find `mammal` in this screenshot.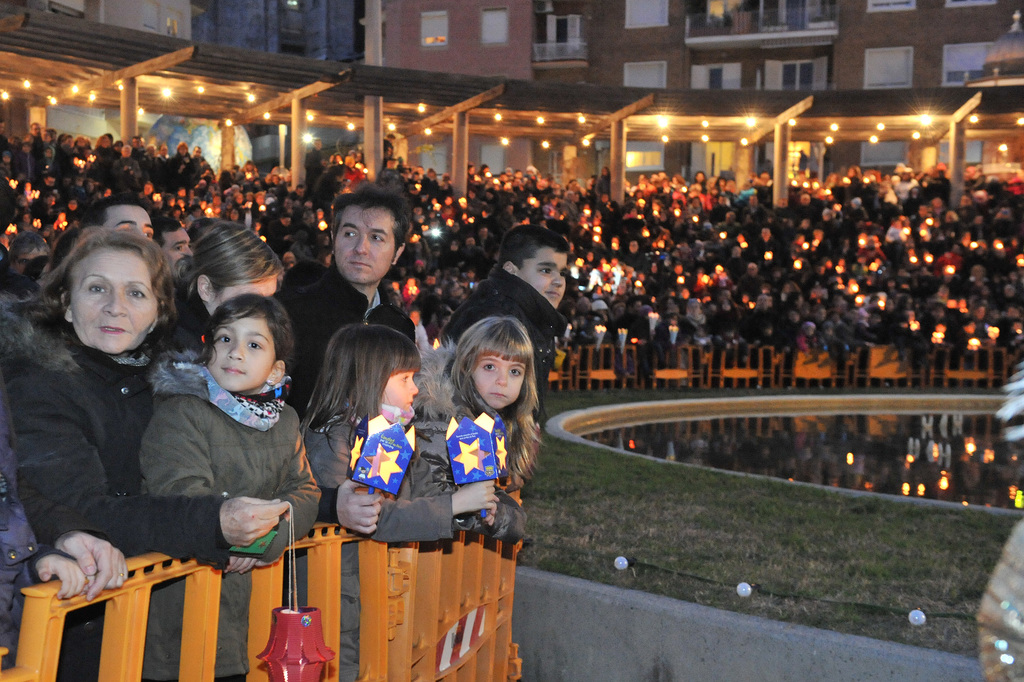
The bounding box for `mammal` is left=84, top=197, right=156, bottom=251.
